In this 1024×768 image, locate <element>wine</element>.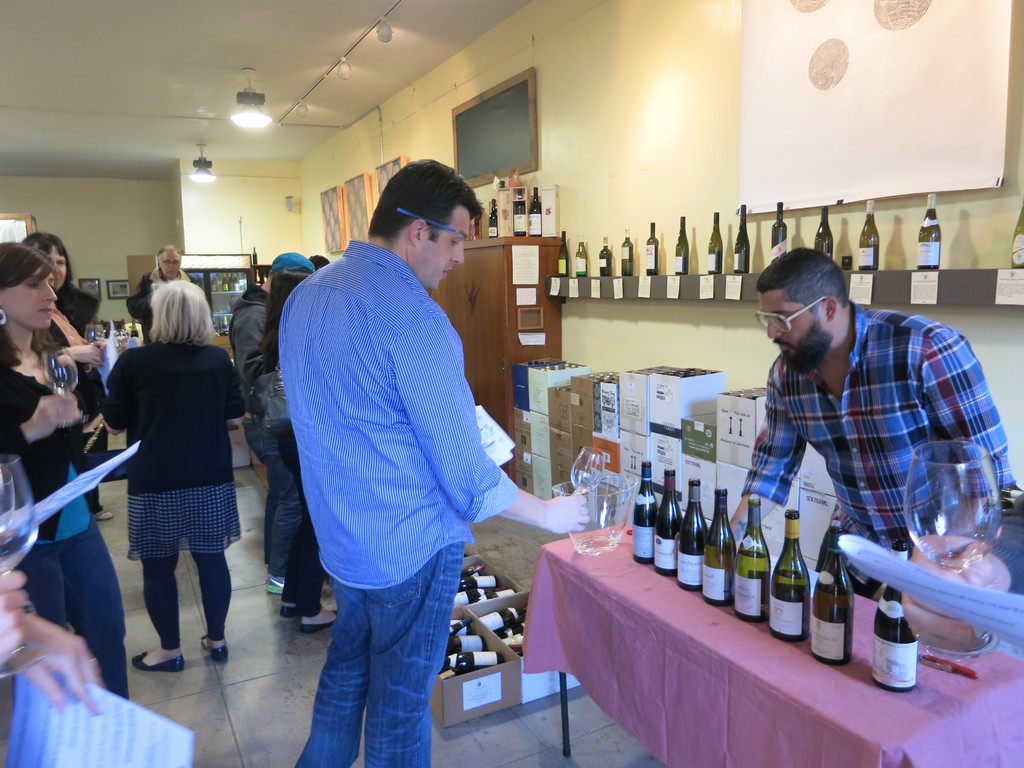
Bounding box: select_region(734, 203, 751, 273).
